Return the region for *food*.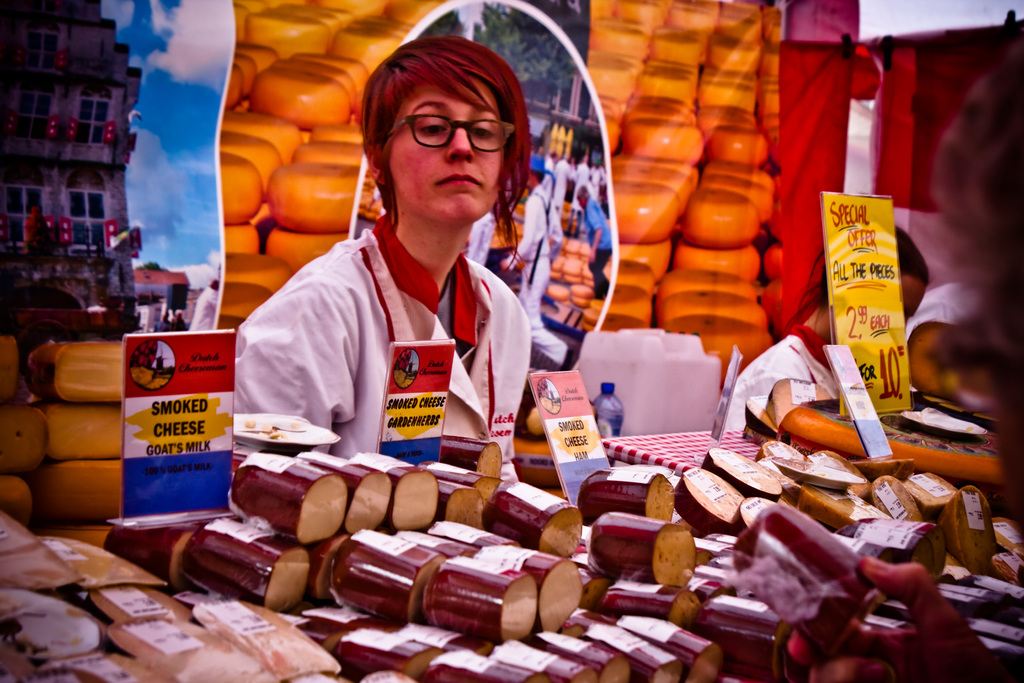
pyautogui.locateOnScreen(425, 516, 522, 551).
